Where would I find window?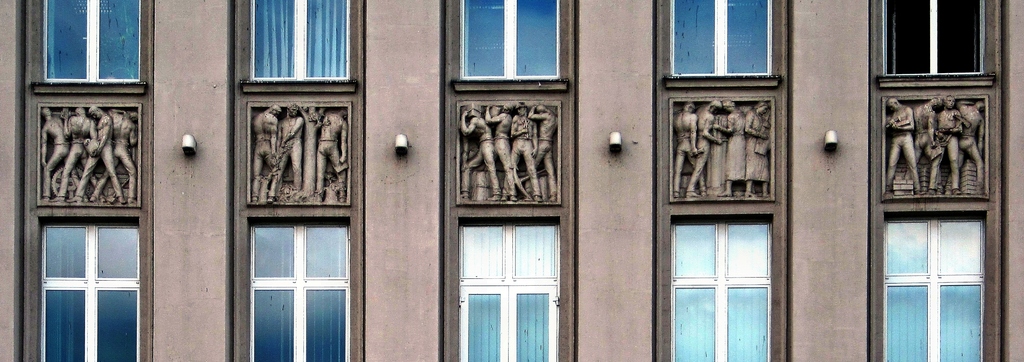
At left=38, top=215, right=139, bottom=361.
